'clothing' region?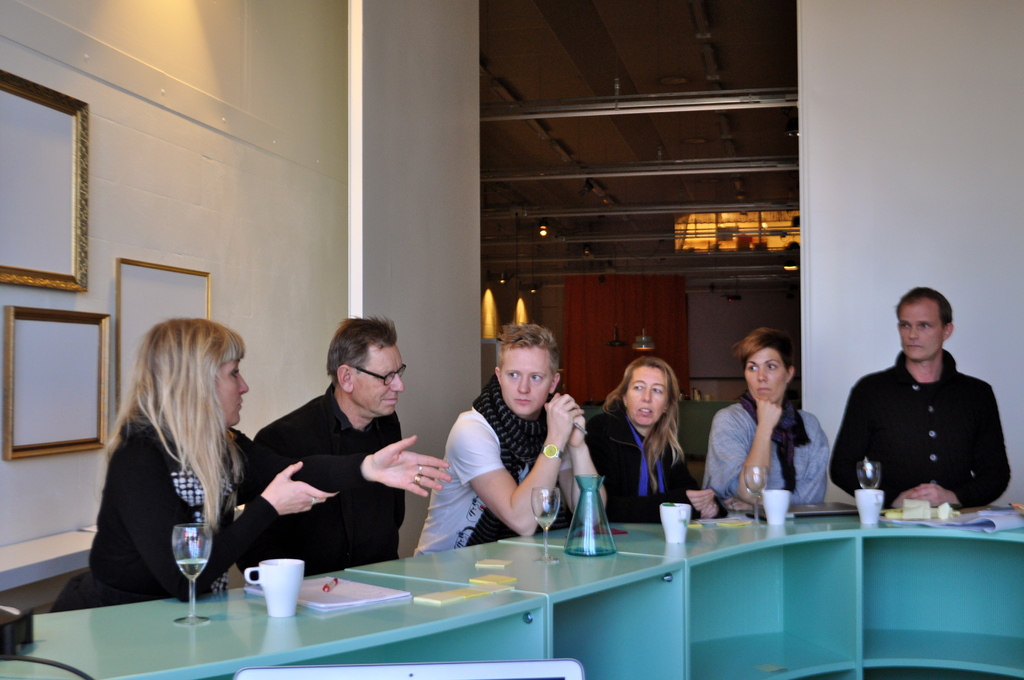
bbox=(54, 410, 268, 608)
